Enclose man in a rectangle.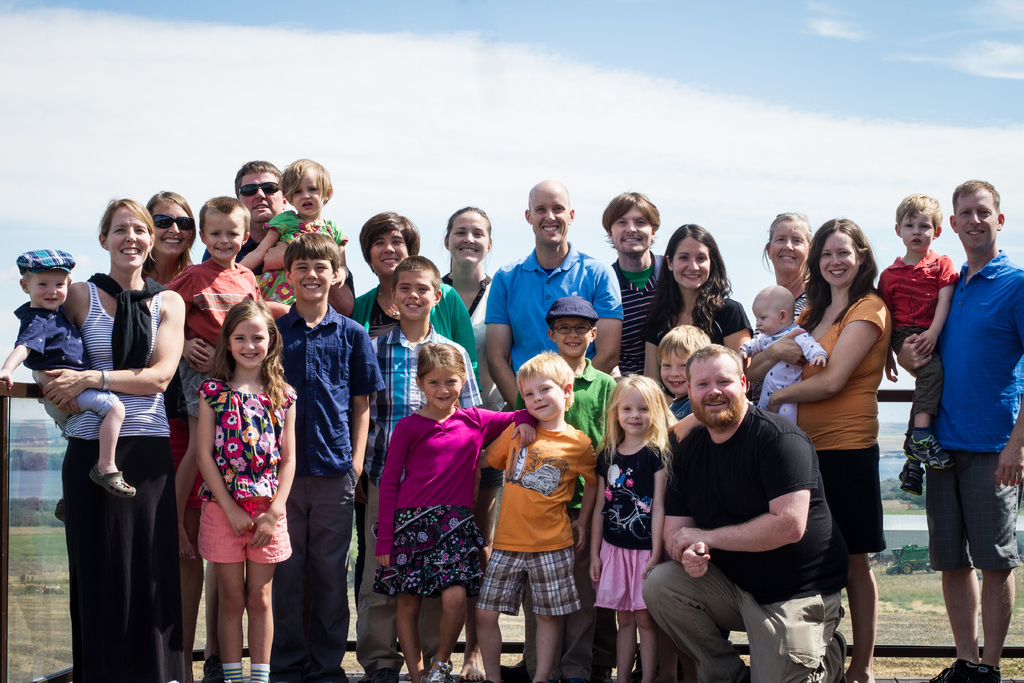
region(482, 178, 625, 682).
